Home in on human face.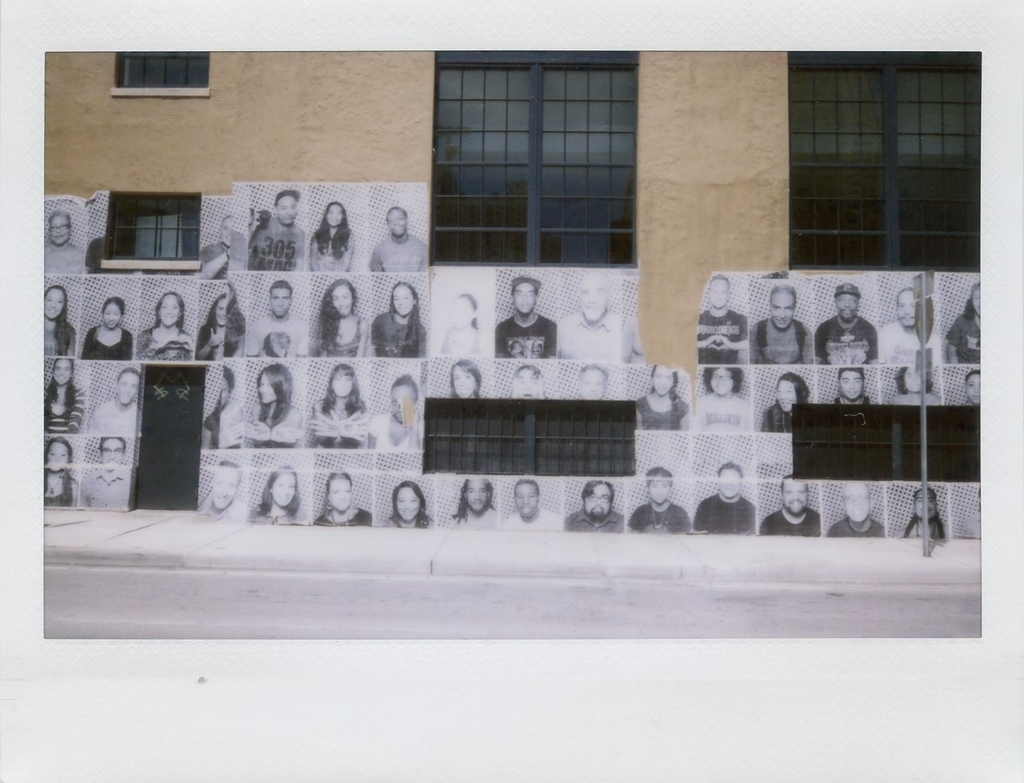
Homed in at 48/217/70/244.
